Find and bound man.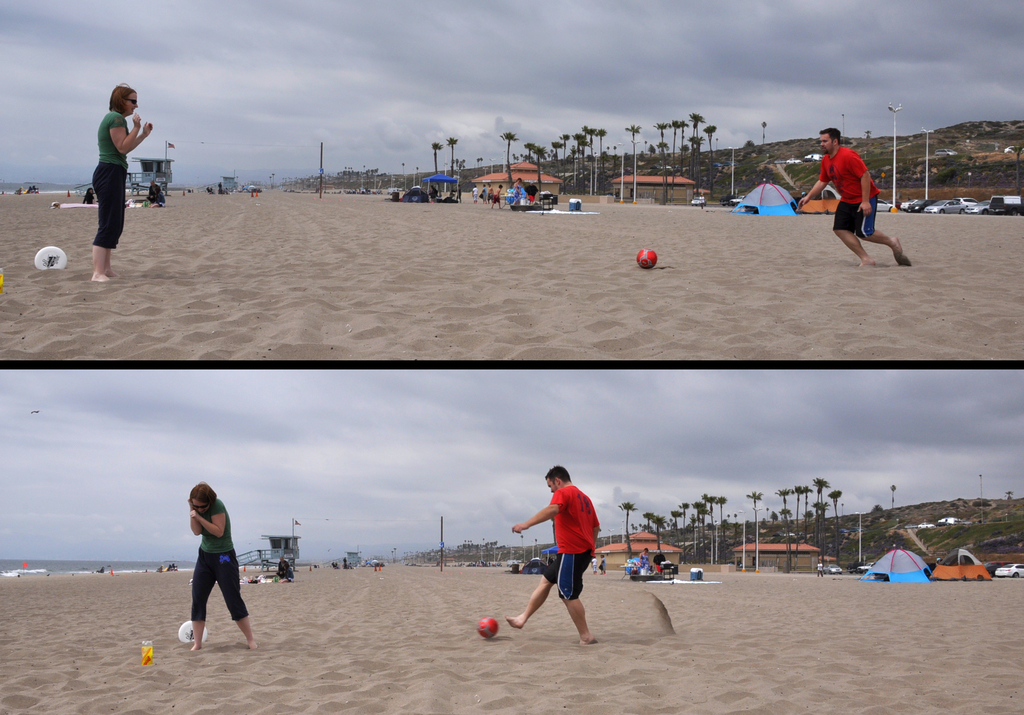
Bound: bbox(525, 180, 541, 205).
